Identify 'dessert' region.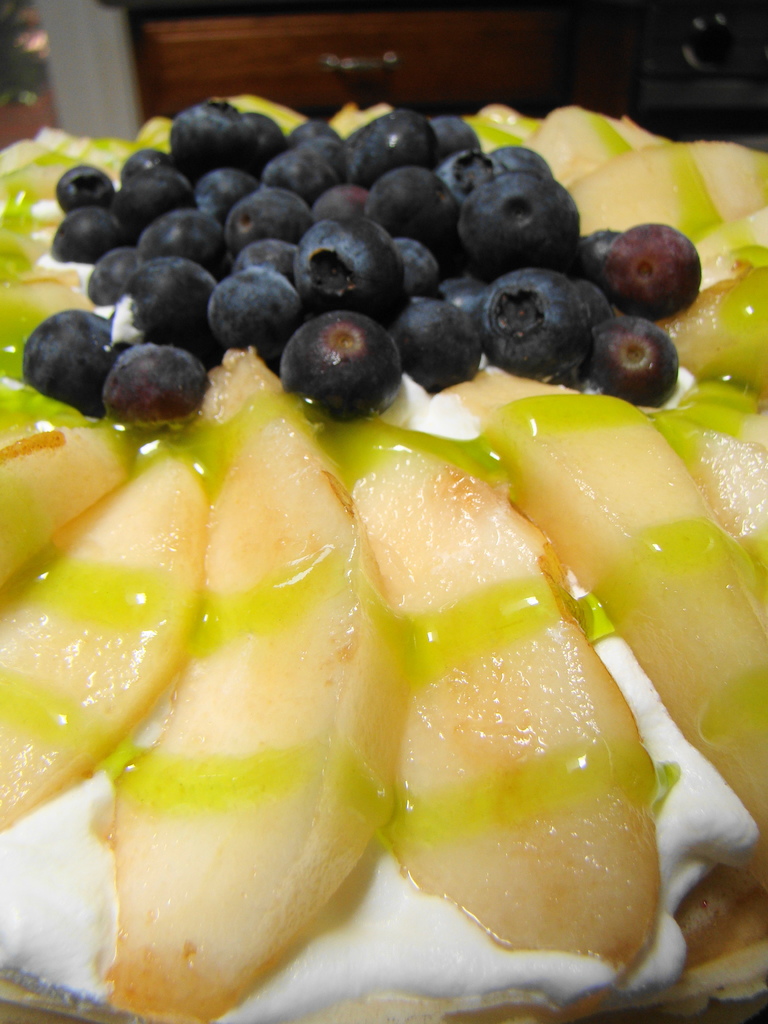
Region: 460,164,575,262.
